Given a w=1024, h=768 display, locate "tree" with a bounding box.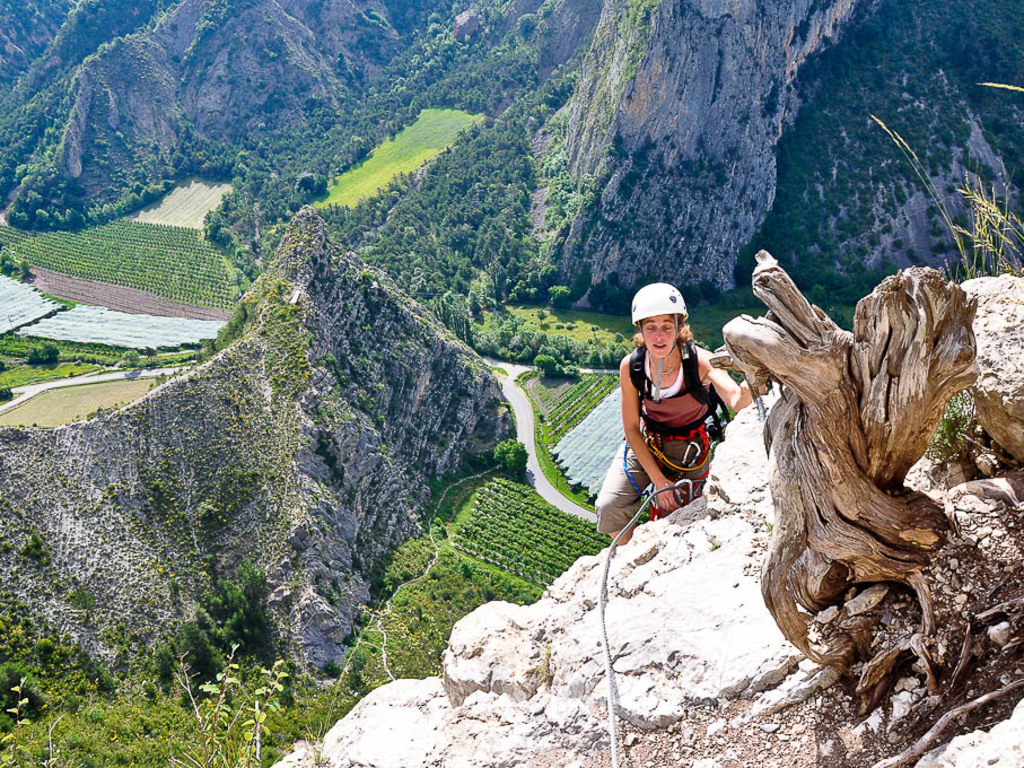
Located: {"left": 831, "top": 311, "right": 852, "bottom": 333}.
